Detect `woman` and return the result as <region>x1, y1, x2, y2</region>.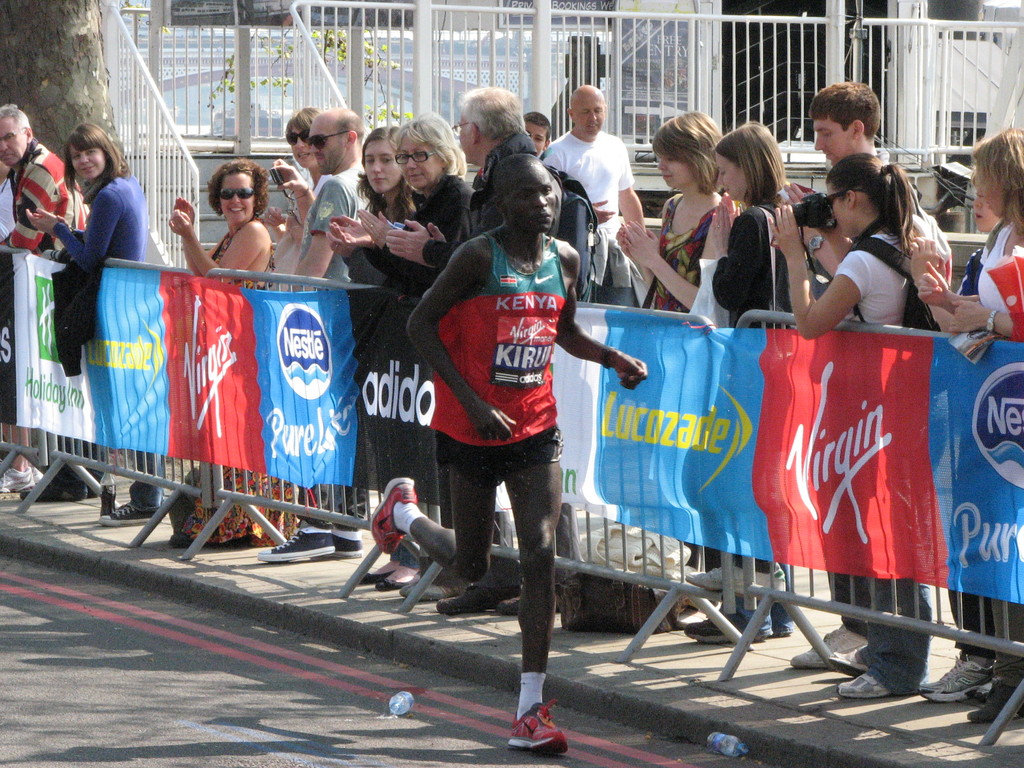
<region>167, 157, 298, 554</region>.
